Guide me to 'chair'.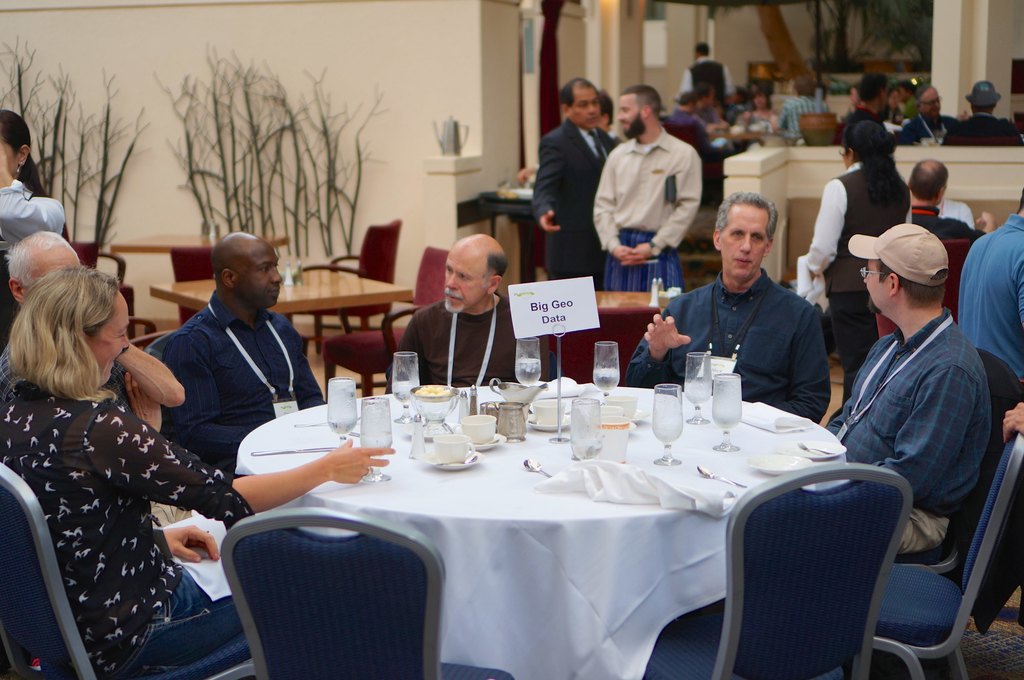
Guidance: [left=169, top=242, right=219, bottom=324].
